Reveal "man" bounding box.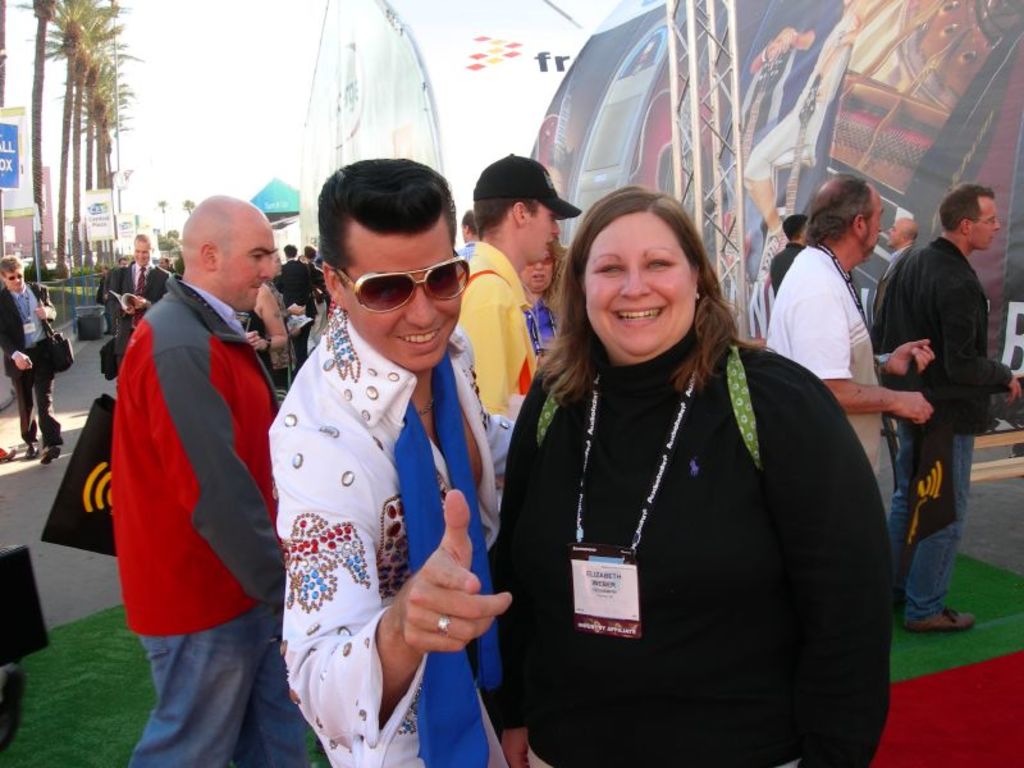
Revealed: 88/164/297/748.
